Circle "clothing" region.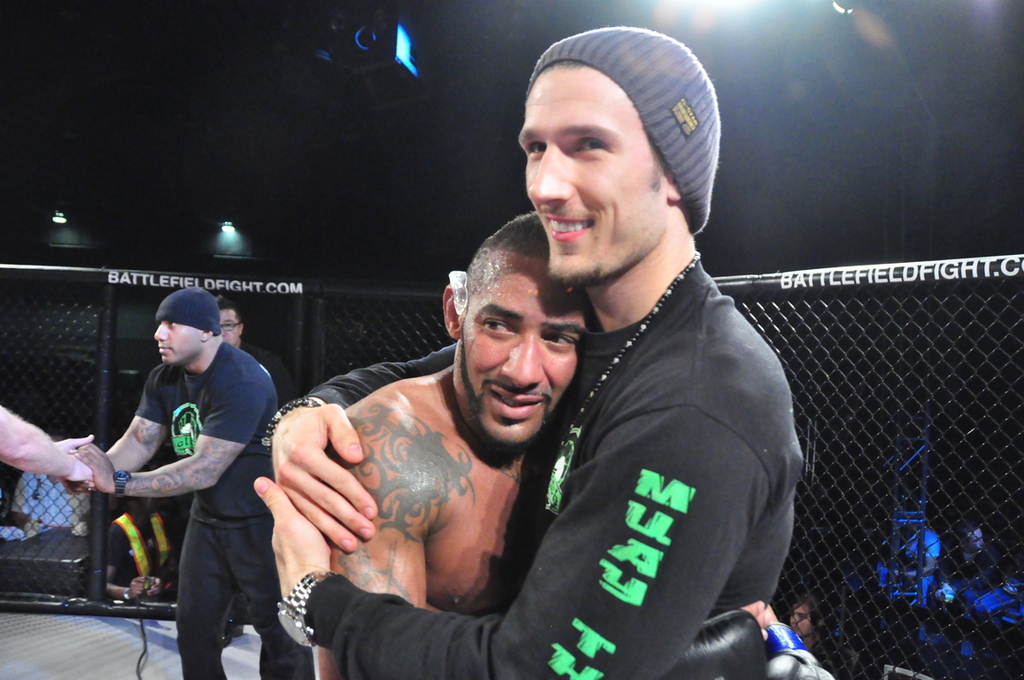
Region: (157,280,222,334).
